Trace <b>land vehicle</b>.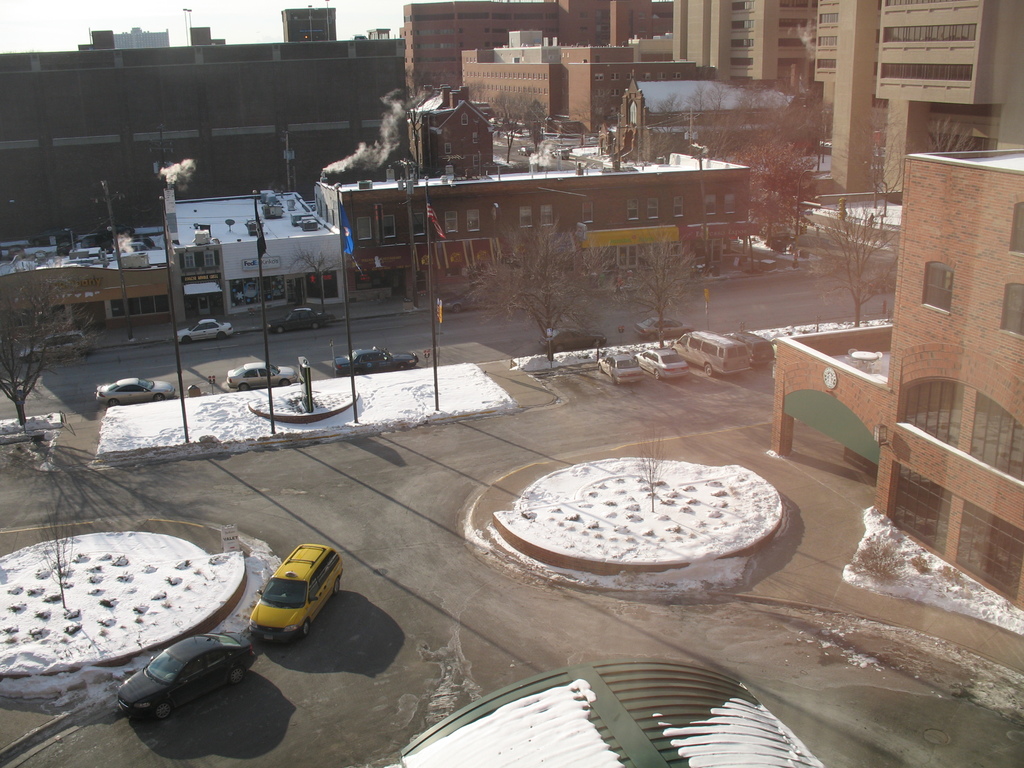
Traced to rect(726, 326, 775, 363).
